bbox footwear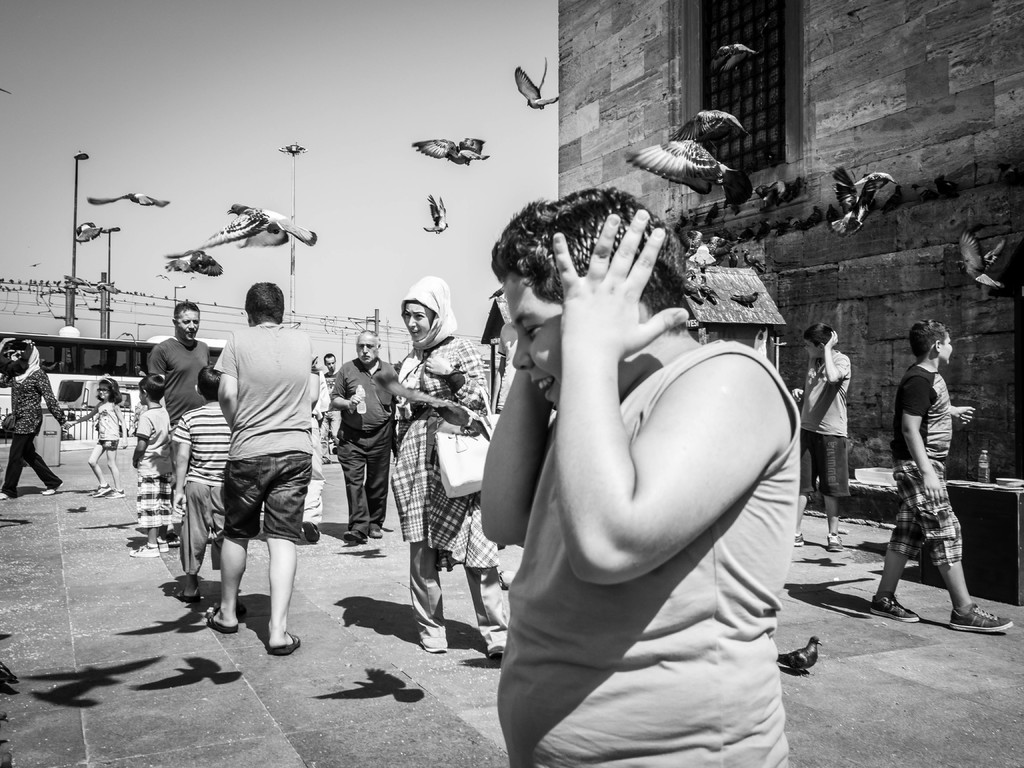
[306, 520, 320, 543]
